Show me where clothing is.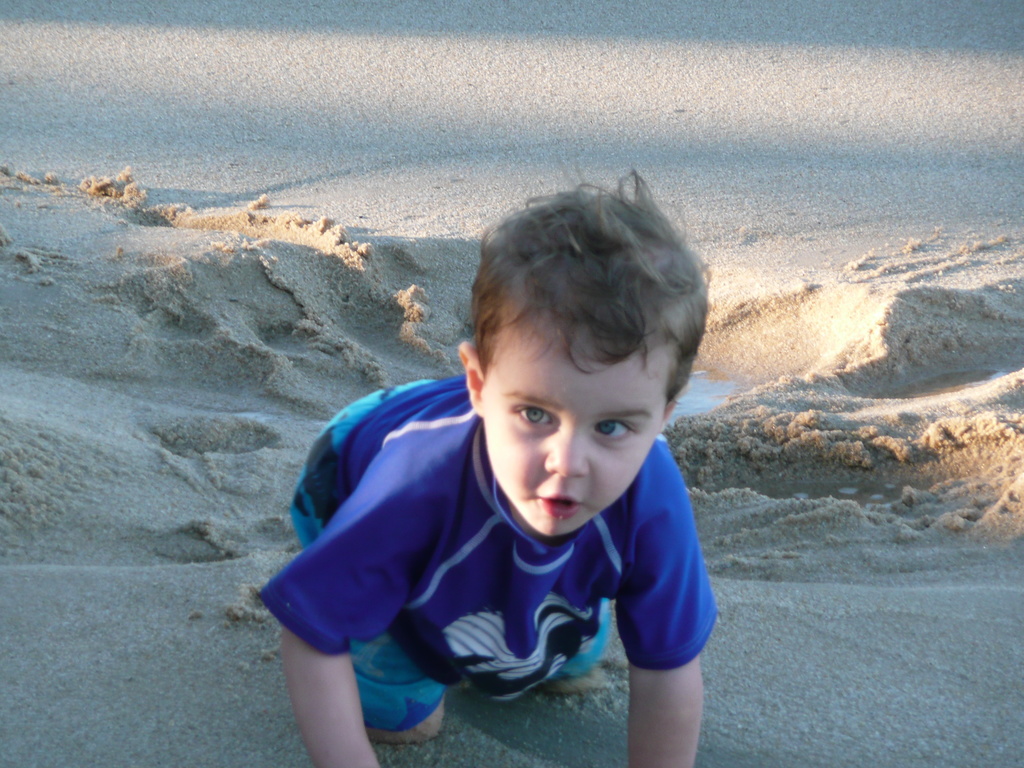
clothing is at pyautogui.locateOnScreen(274, 369, 739, 721).
